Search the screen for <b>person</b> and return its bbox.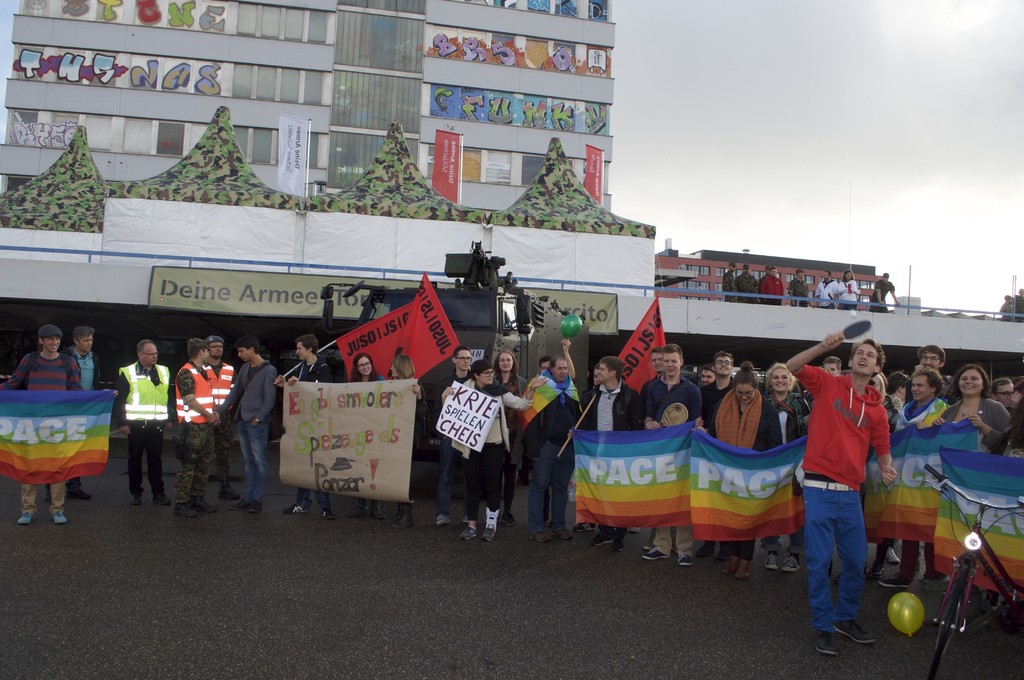
Found: 278:333:339:525.
